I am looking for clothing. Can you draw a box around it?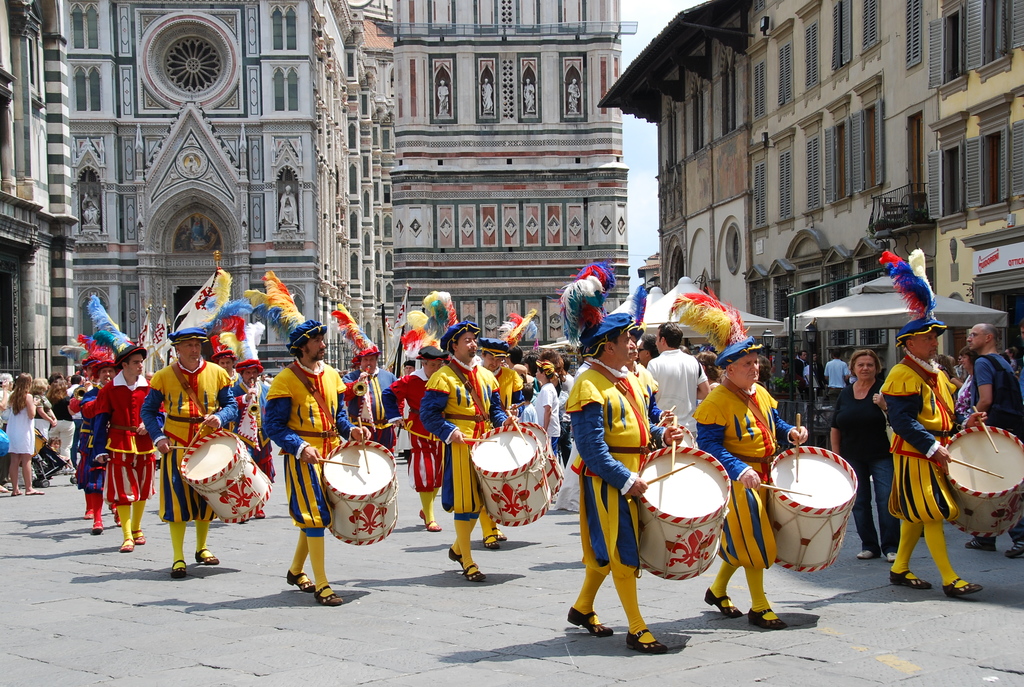
Sure, the bounding box is select_region(333, 363, 406, 462).
